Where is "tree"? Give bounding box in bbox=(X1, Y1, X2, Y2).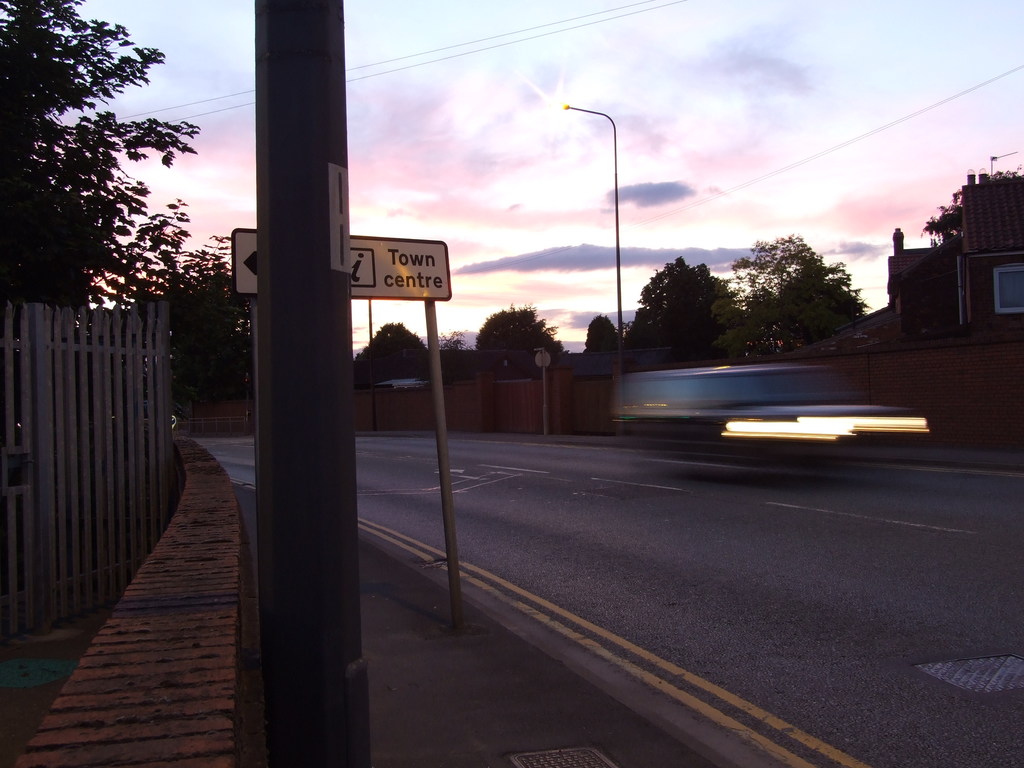
bbox=(0, 2, 204, 332).
